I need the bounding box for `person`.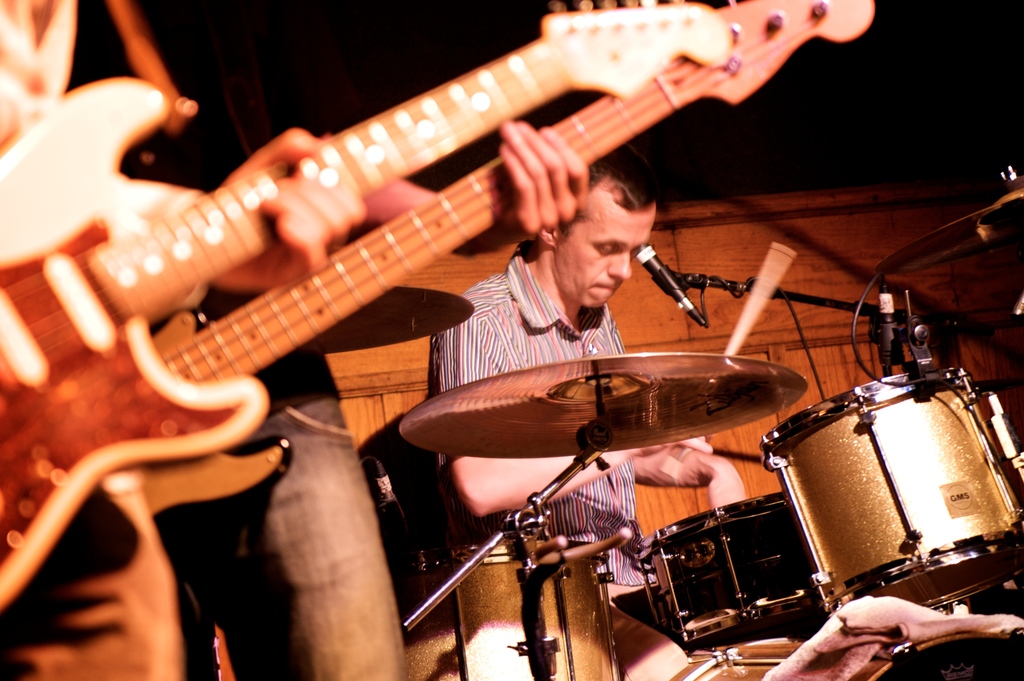
Here it is: x1=439, y1=152, x2=746, y2=680.
